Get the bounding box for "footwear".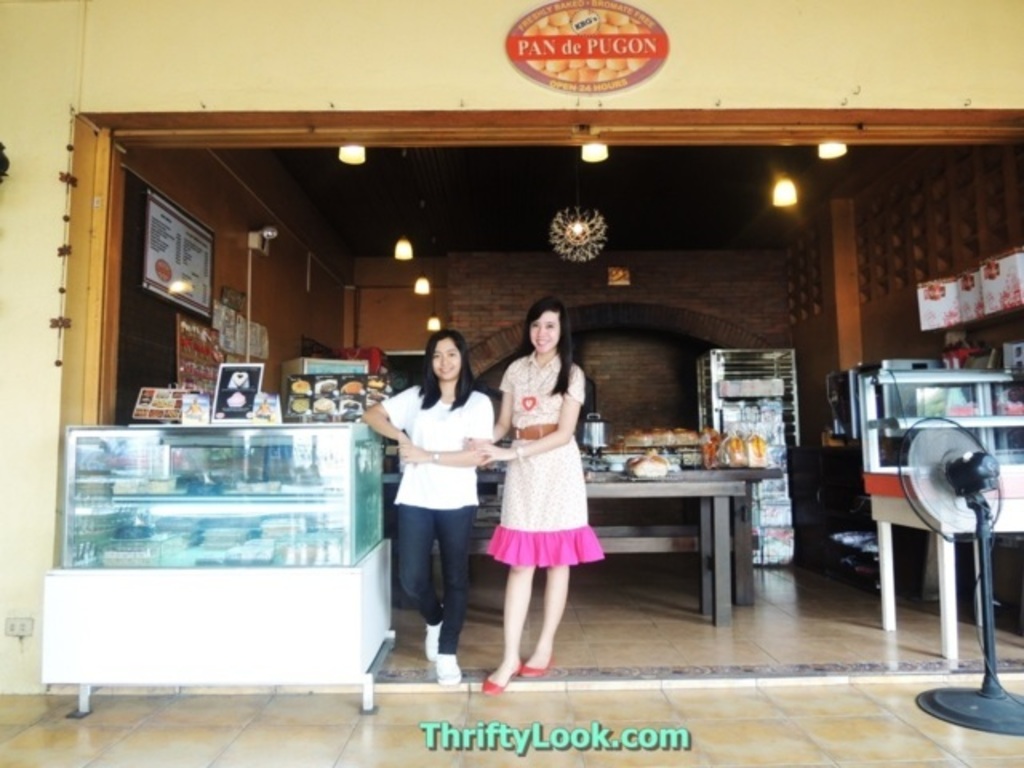
{"x1": 442, "y1": 651, "x2": 462, "y2": 691}.
